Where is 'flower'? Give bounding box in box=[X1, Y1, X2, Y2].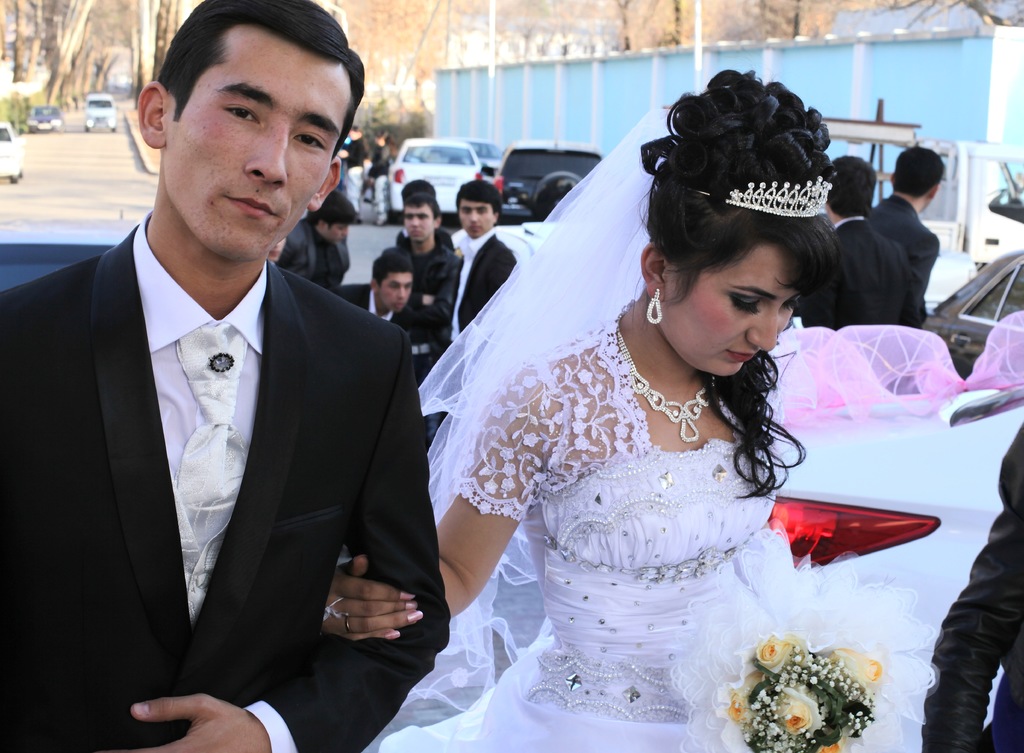
box=[829, 652, 885, 684].
